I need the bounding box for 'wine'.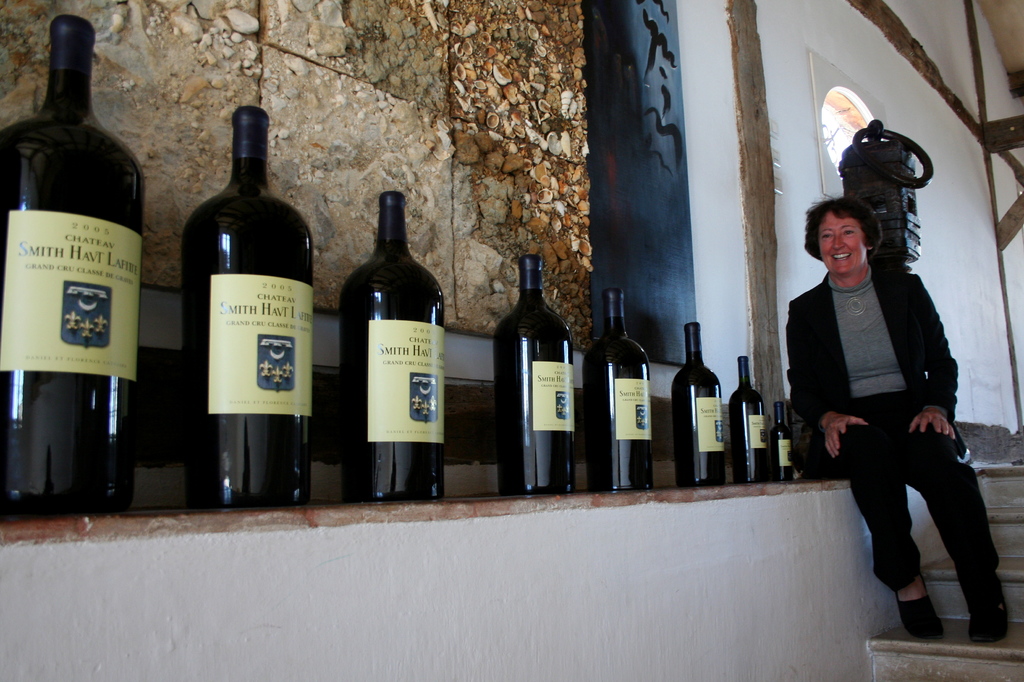
Here it is: [left=0, top=16, right=138, bottom=521].
